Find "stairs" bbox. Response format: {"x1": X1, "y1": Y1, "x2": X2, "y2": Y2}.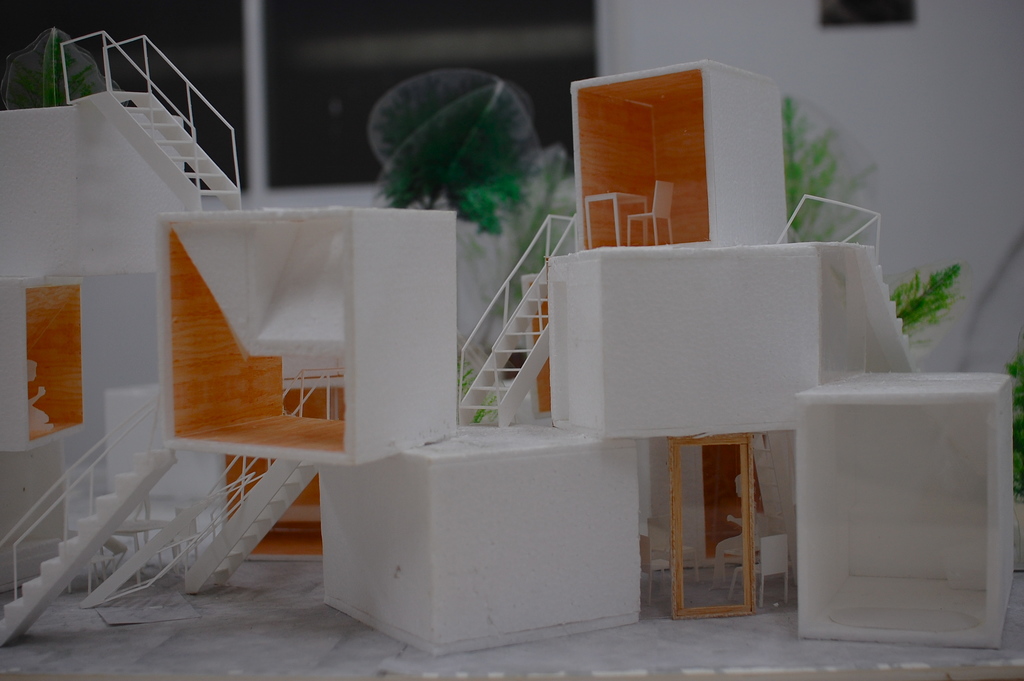
{"x1": 77, "y1": 92, "x2": 241, "y2": 214}.
